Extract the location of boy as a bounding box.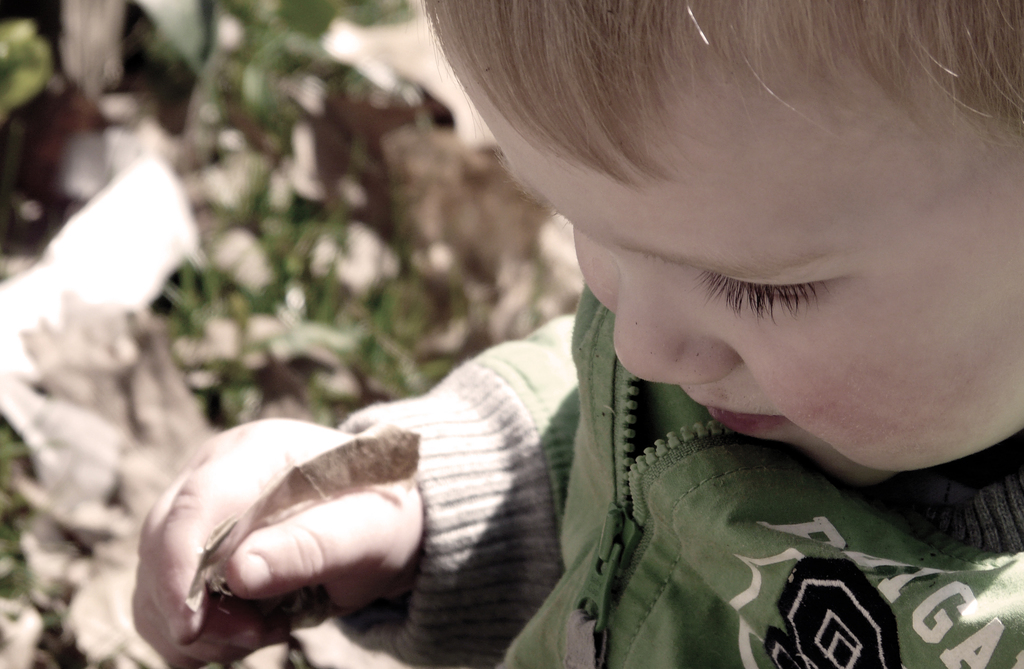
210,0,995,655.
